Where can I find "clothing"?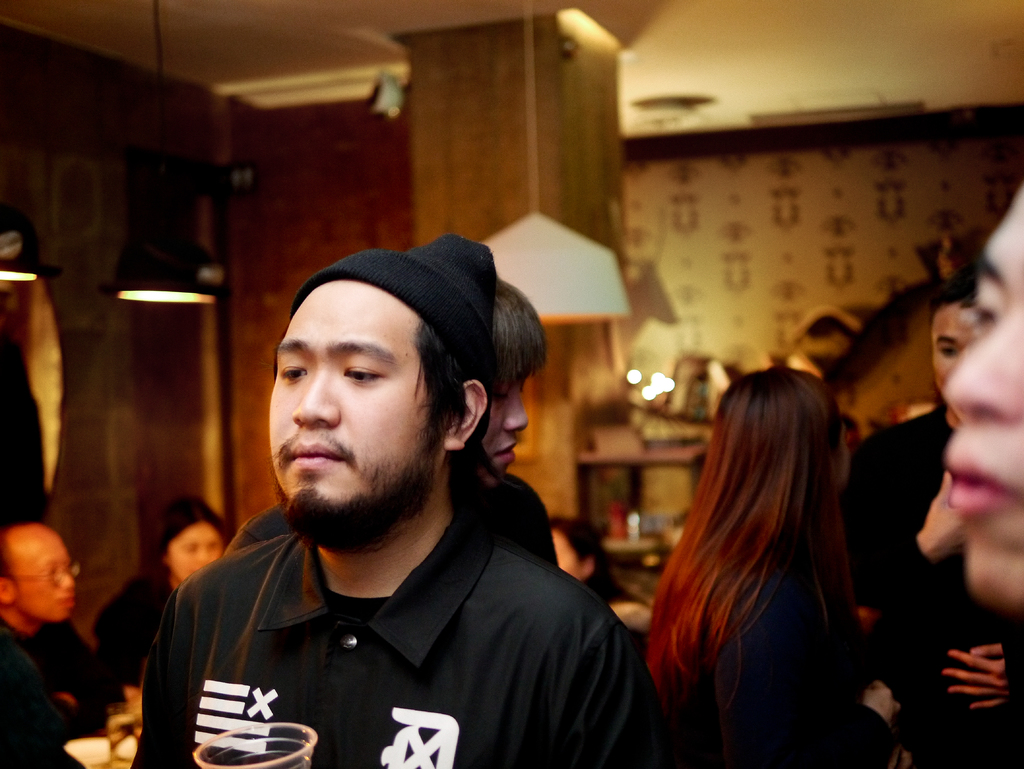
You can find it at (x1=93, y1=562, x2=179, y2=709).
